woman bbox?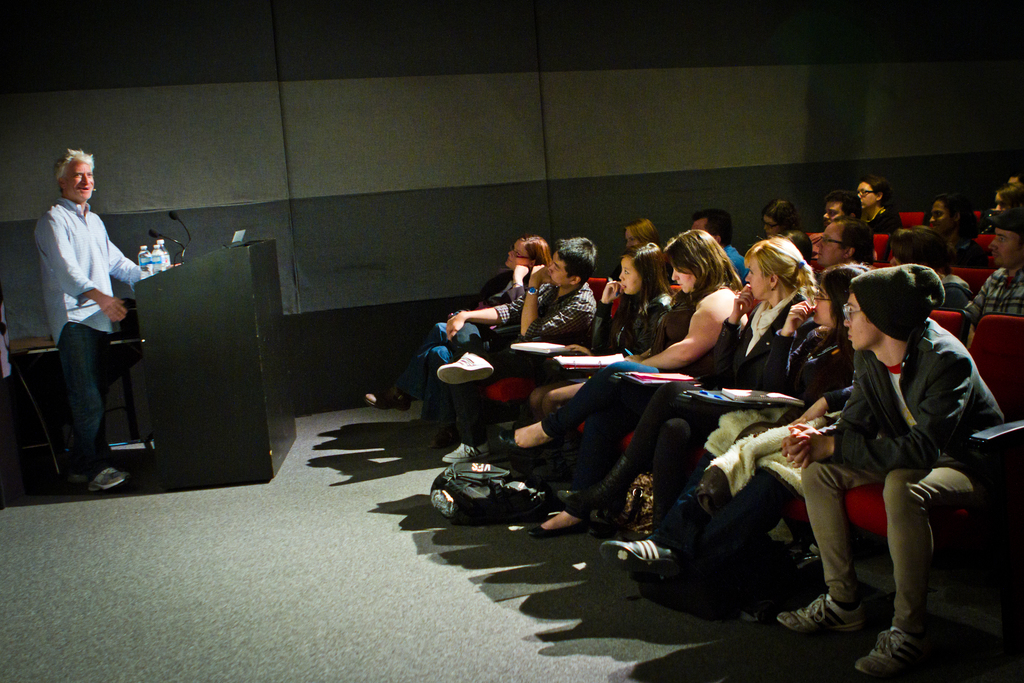
[640, 262, 849, 585]
